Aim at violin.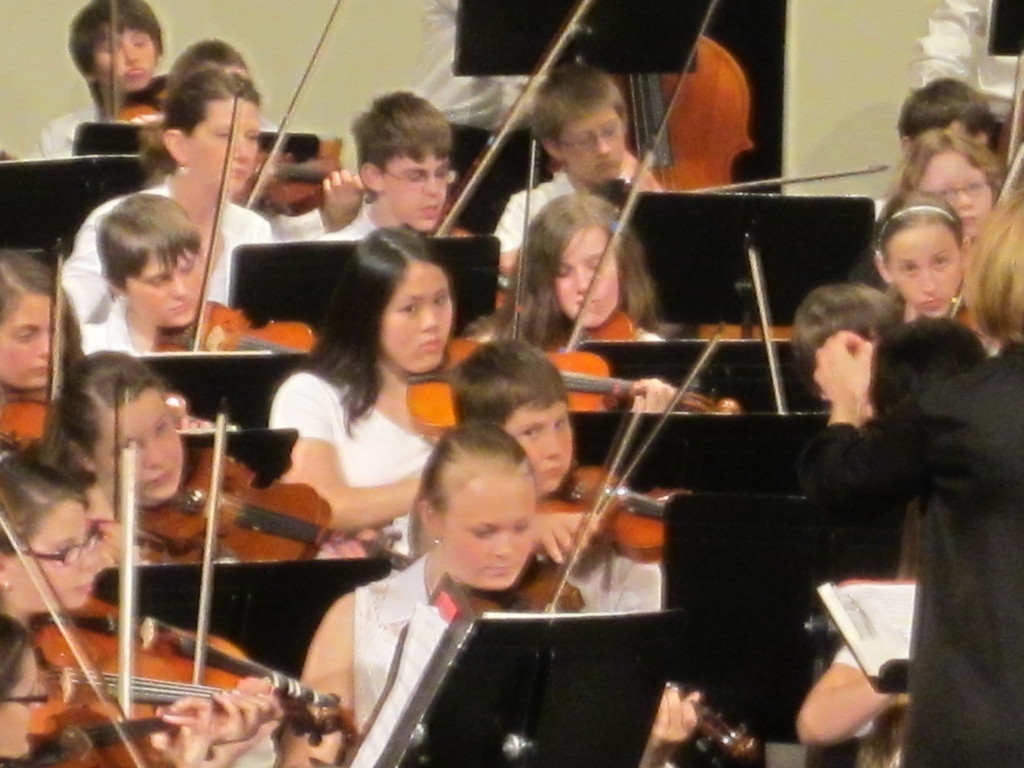
Aimed at (left=28, top=405, right=347, bottom=737).
